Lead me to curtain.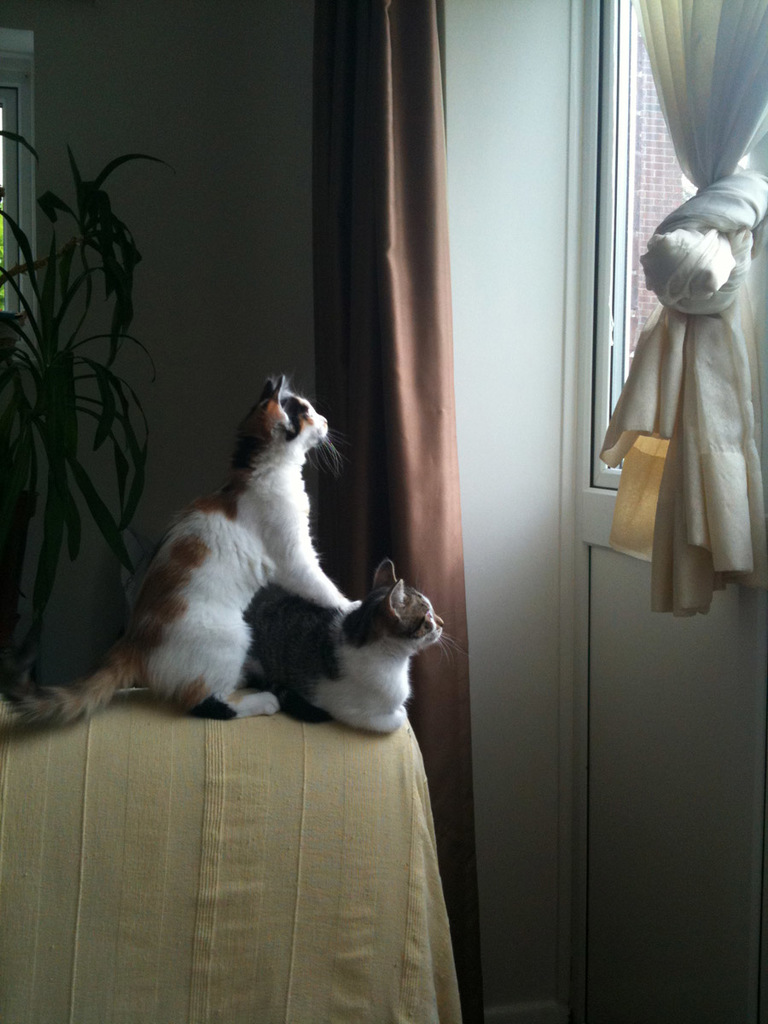
Lead to (608, 0, 767, 596).
